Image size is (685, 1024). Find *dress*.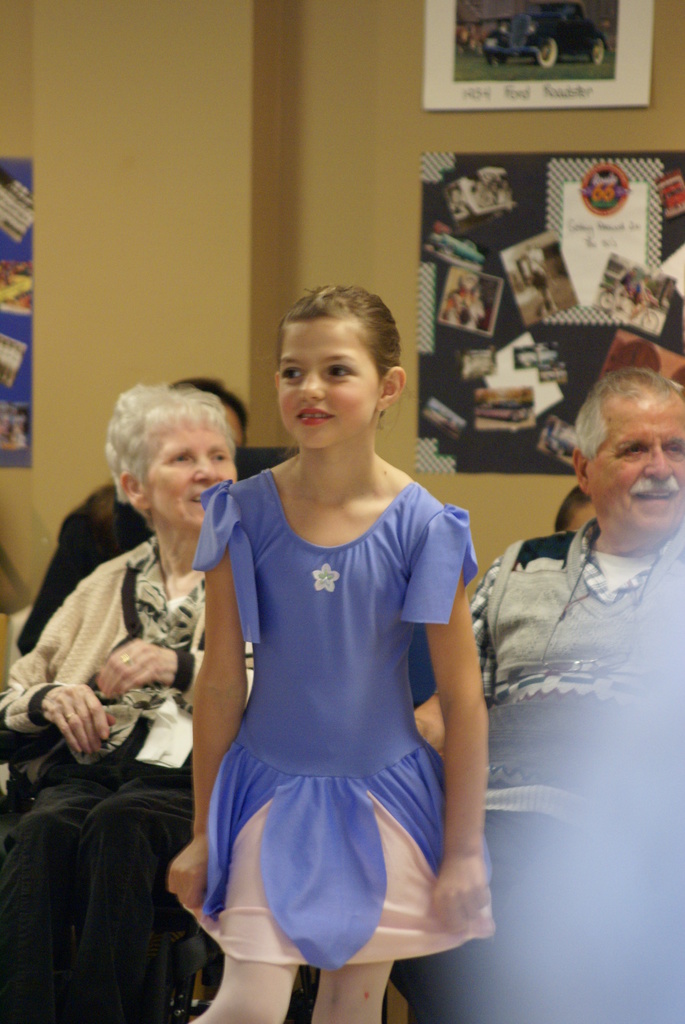
rect(186, 452, 477, 970).
